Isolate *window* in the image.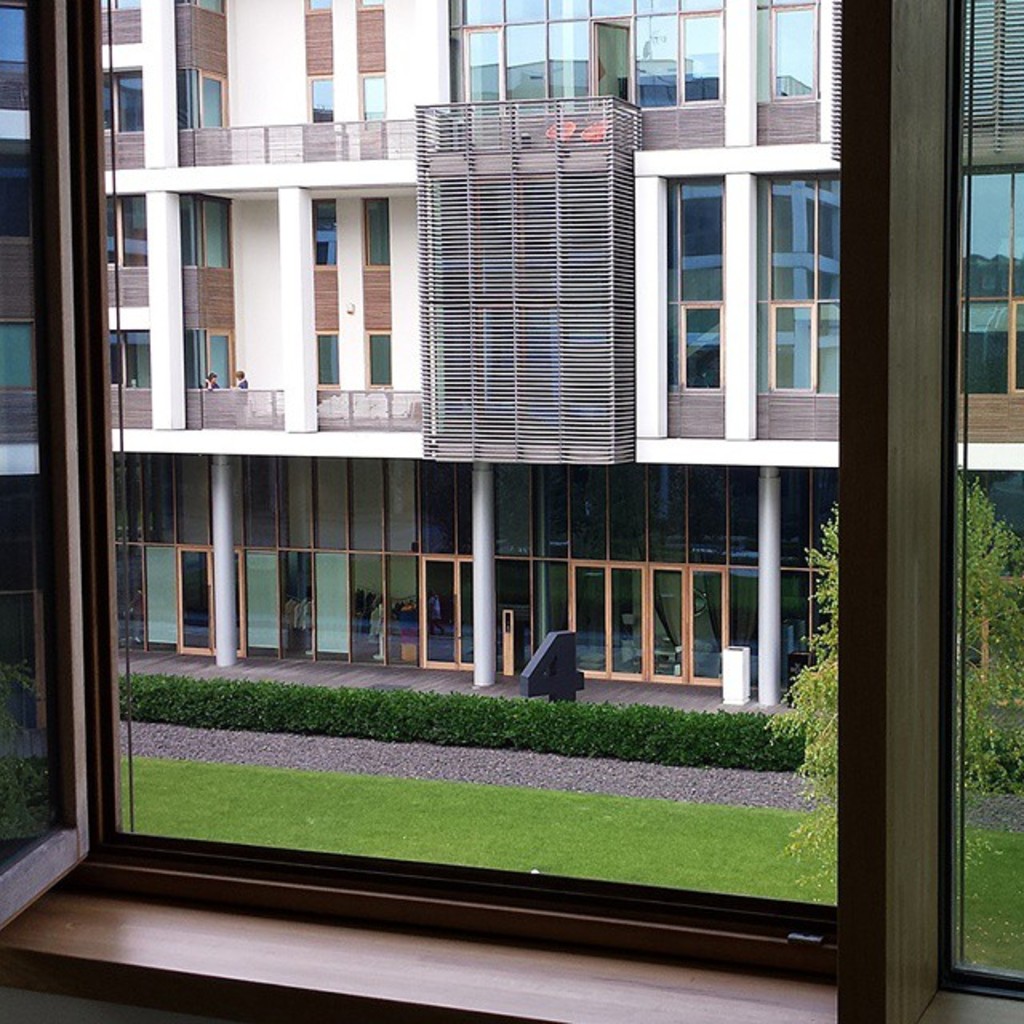
Isolated region: (x1=178, y1=66, x2=230, y2=128).
